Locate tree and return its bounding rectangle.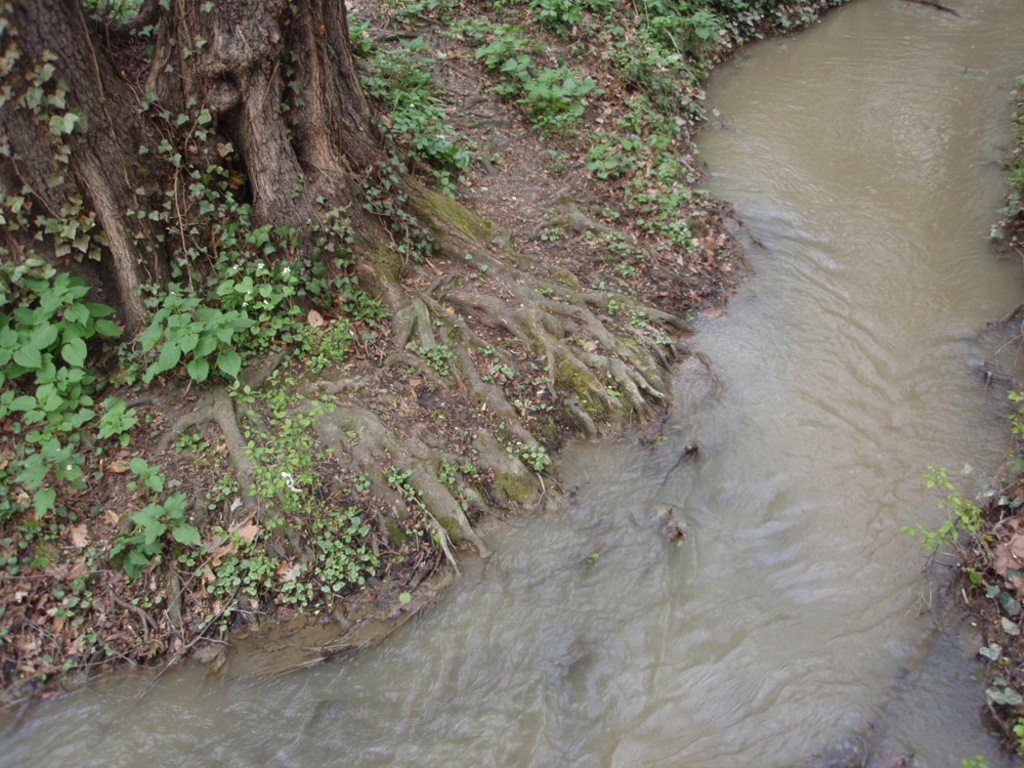
(0, 0, 694, 560).
